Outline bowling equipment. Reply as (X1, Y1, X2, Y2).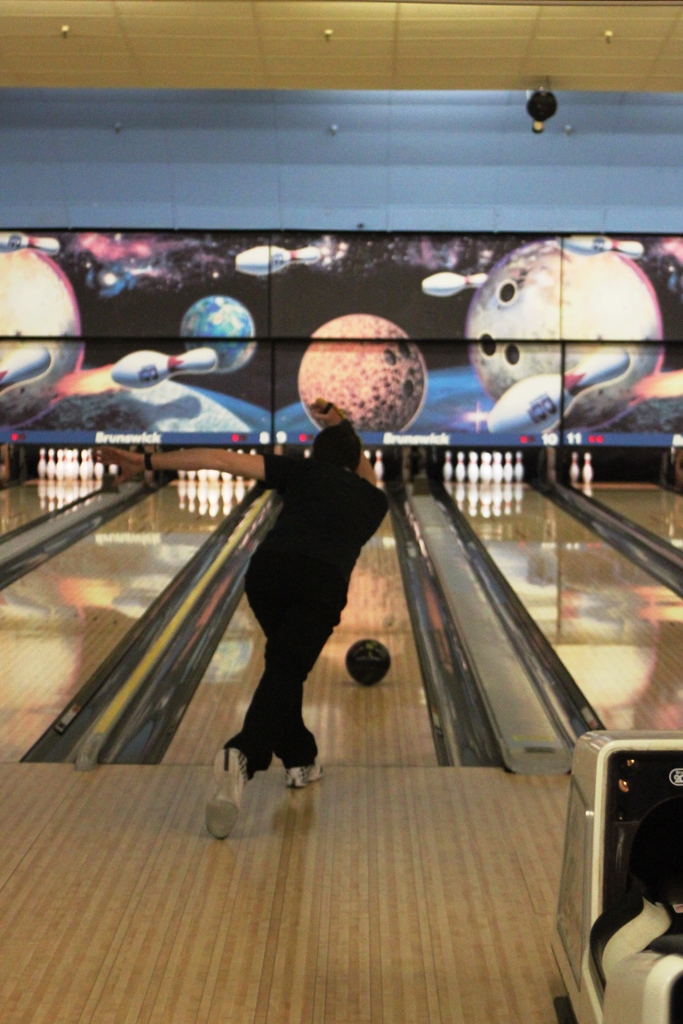
(485, 349, 630, 438).
